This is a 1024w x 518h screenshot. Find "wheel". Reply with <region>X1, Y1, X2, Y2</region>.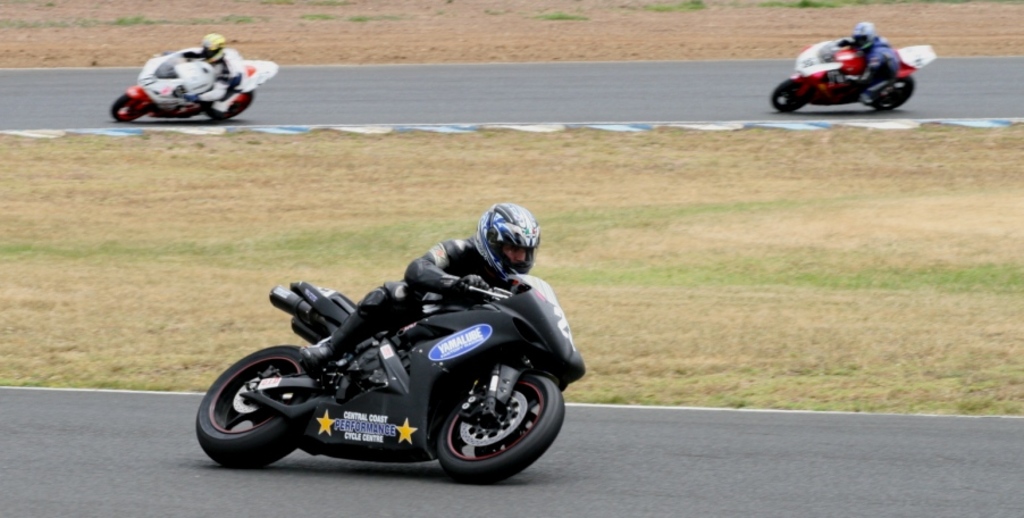
<region>773, 75, 811, 114</region>.
